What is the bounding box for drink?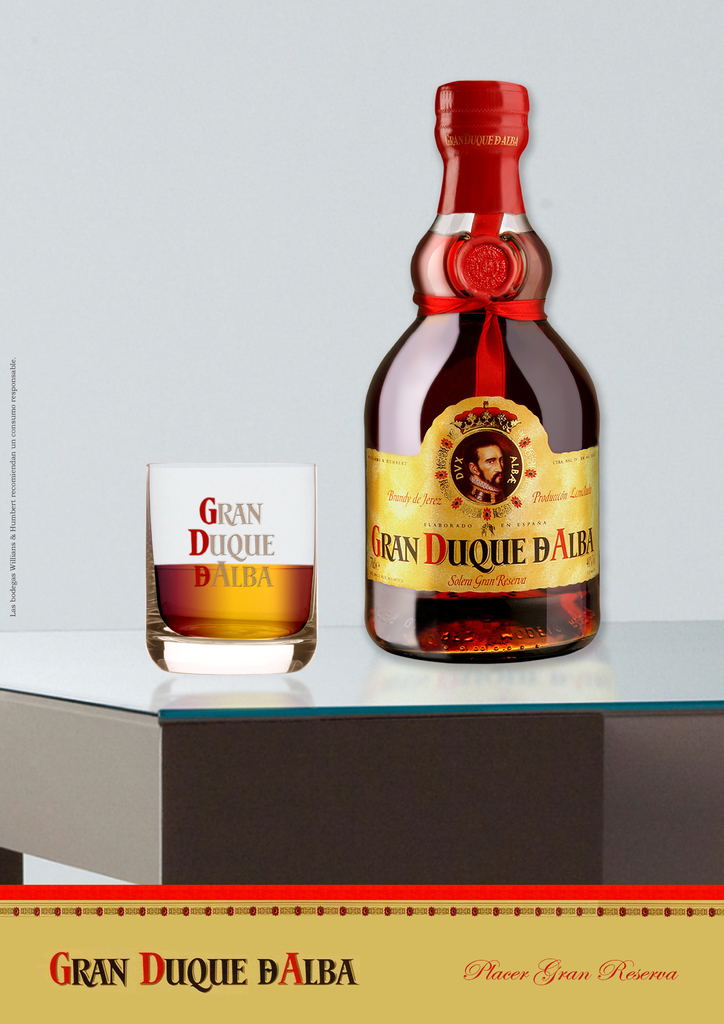
366/125/604/663.
